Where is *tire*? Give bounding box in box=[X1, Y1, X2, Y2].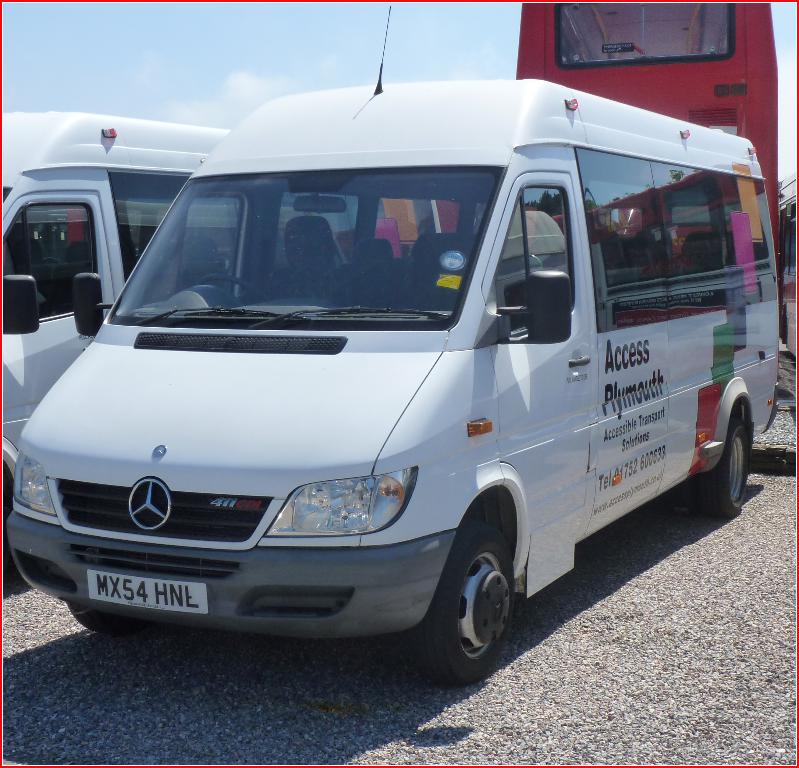
box=[398, 518, 510, 682].
